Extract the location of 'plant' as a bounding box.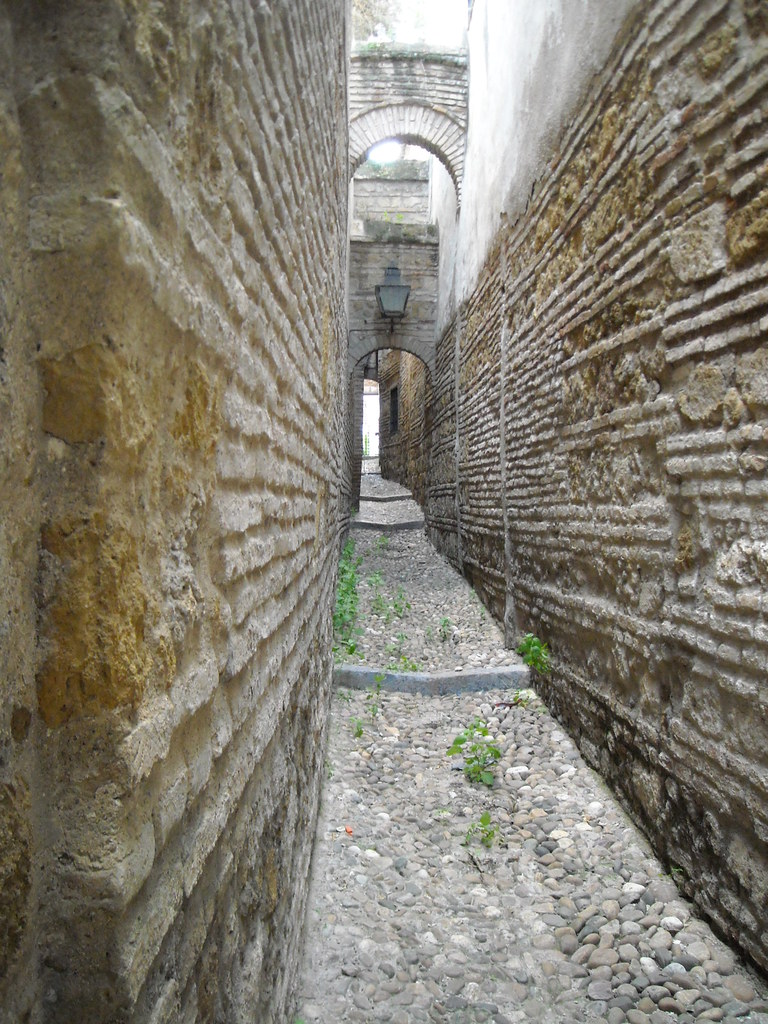
<box>371,588,412,620</box>.
